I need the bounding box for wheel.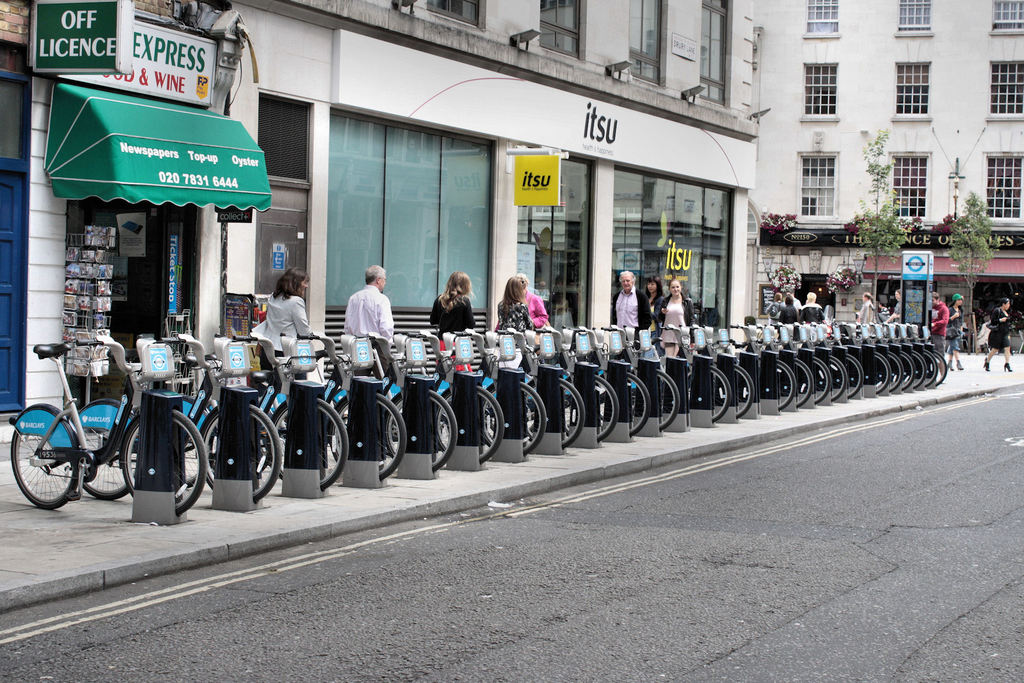
Here it is: (left=813, top=358, right=833, bottom=406).
